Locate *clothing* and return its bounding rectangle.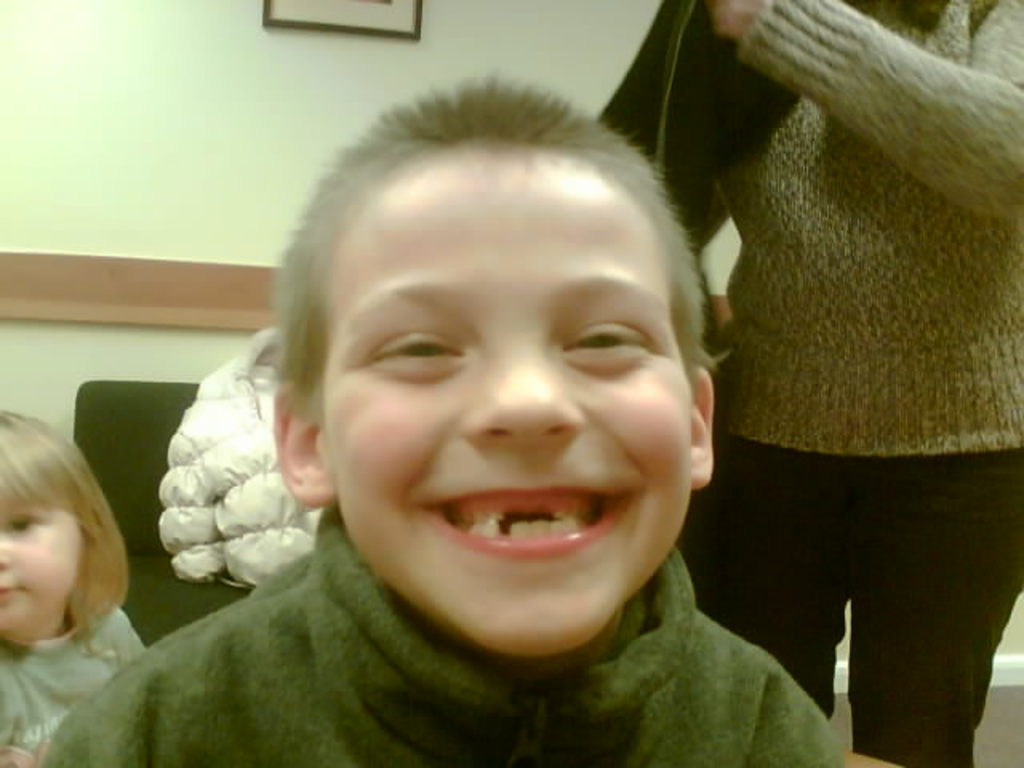
detection(688, 14, 1021, 739).
